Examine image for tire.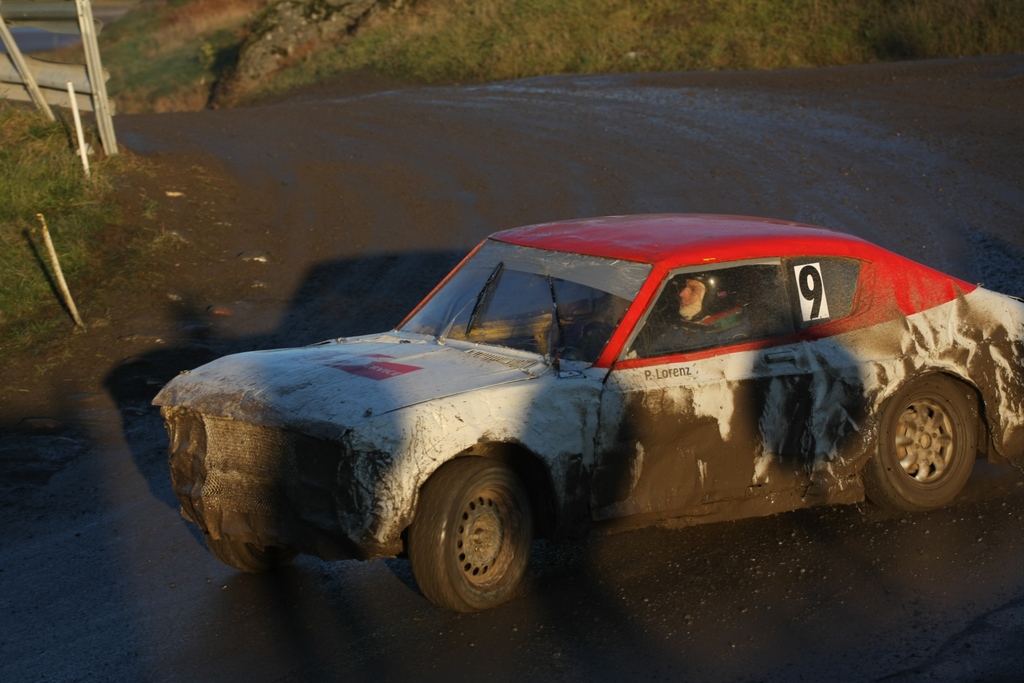
Examination result: Rect(849, 373, 986, 522).
